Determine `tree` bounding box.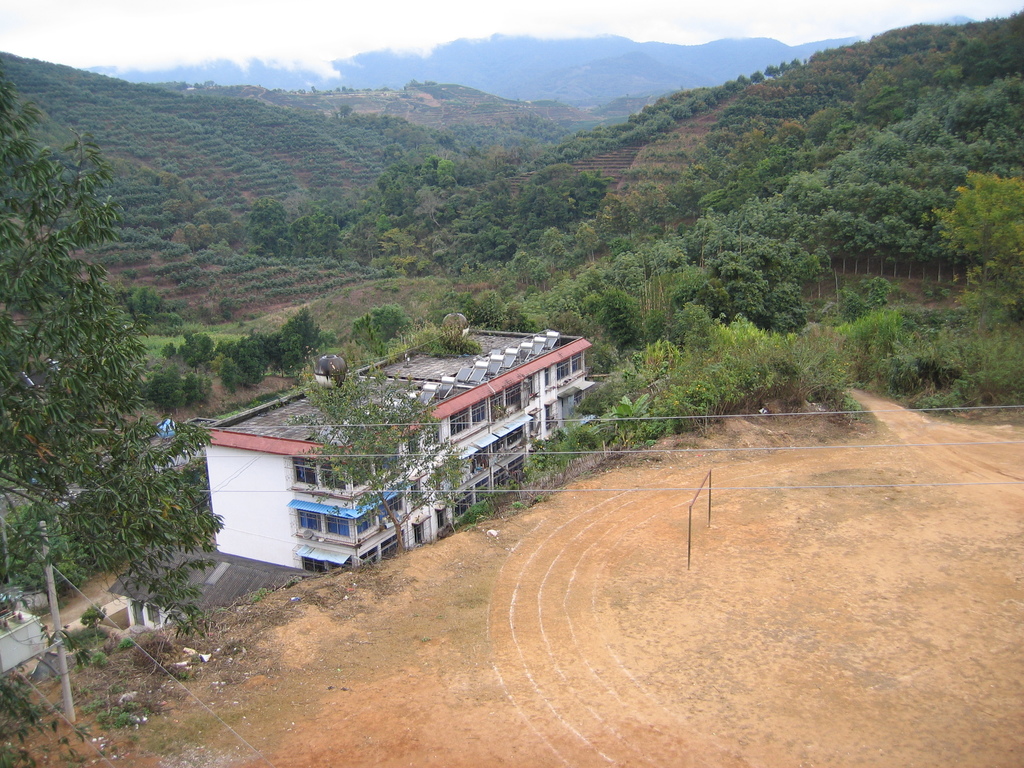
Determined: box(187, 362, 227, 409).
